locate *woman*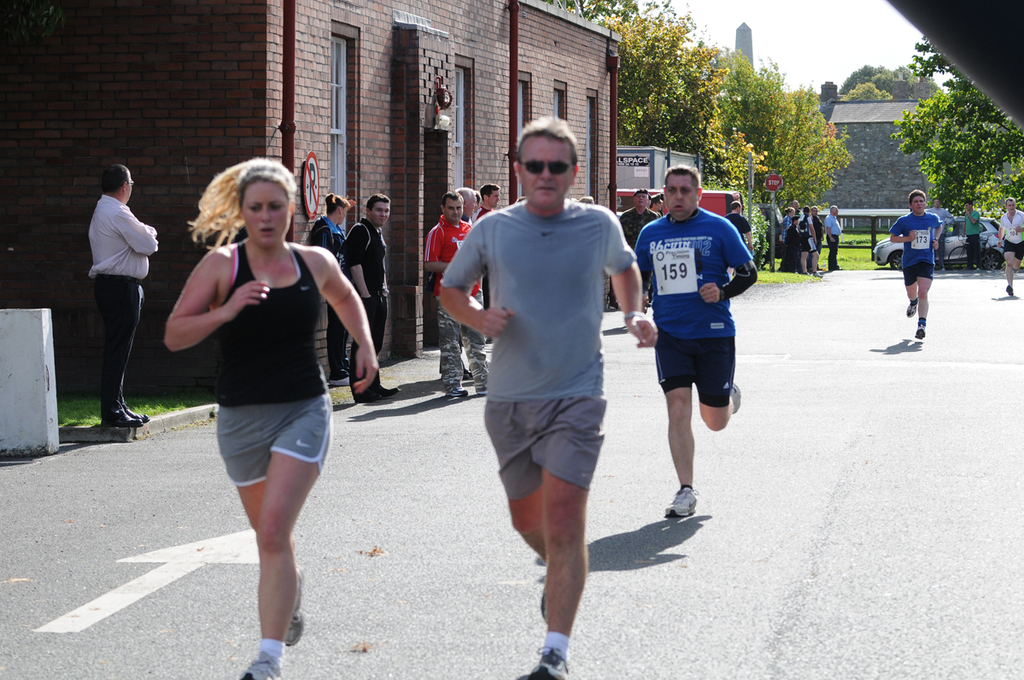
bbox(781, 206, 796, 250)
